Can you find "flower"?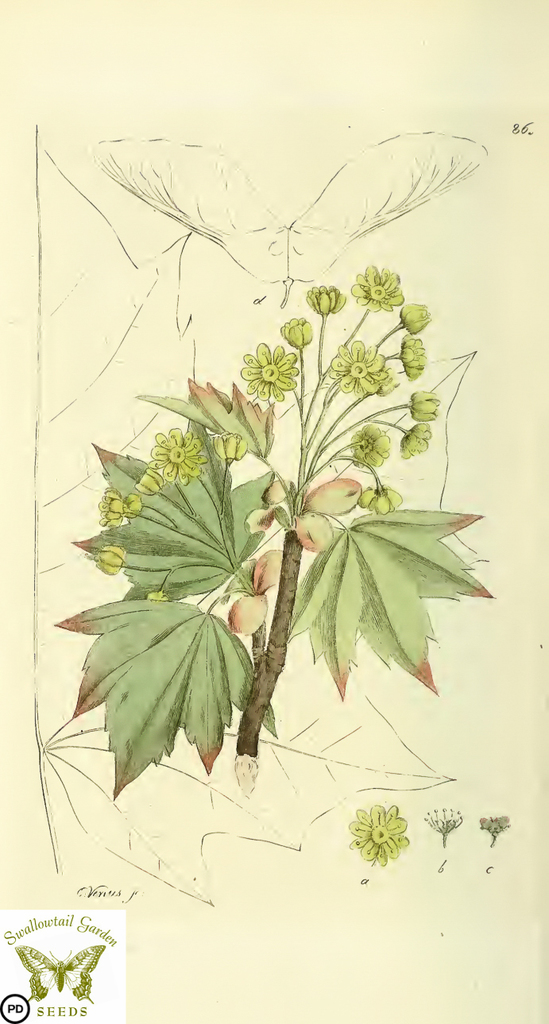
Yes, bounding box: l=401, t=418, r=431, b=455.
